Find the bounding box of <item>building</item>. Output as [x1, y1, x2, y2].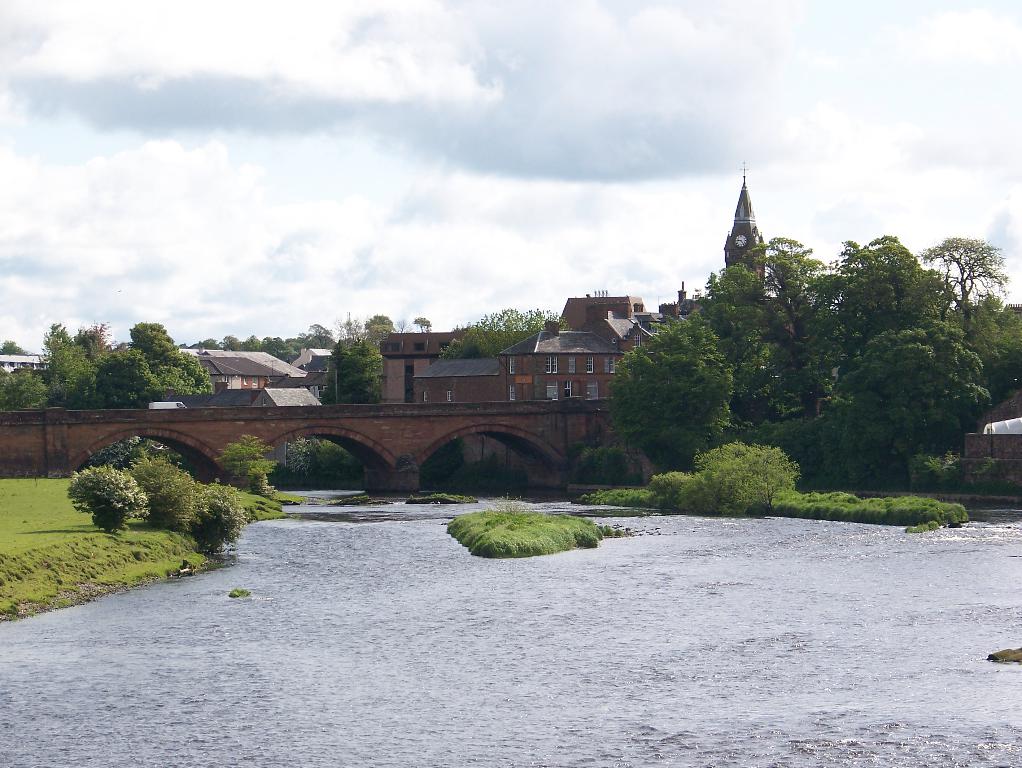
[150, 341, 325, 406].
